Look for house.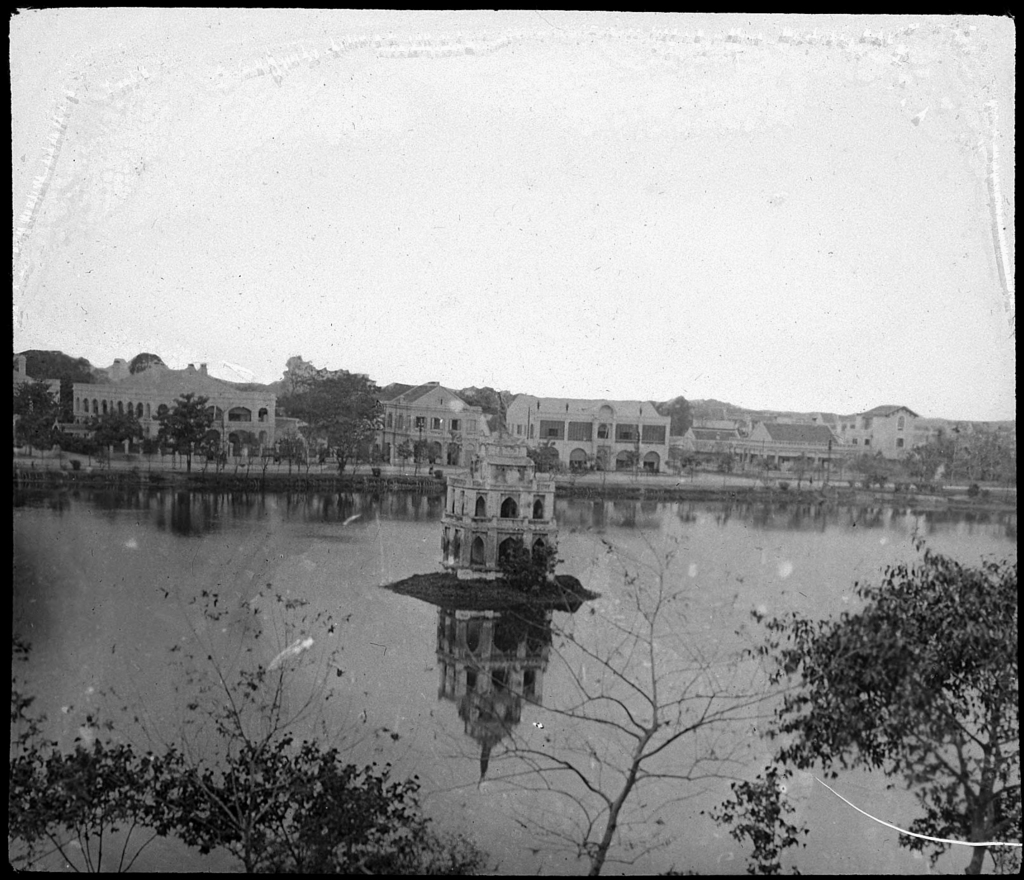
Found: [75,351,275,470].
